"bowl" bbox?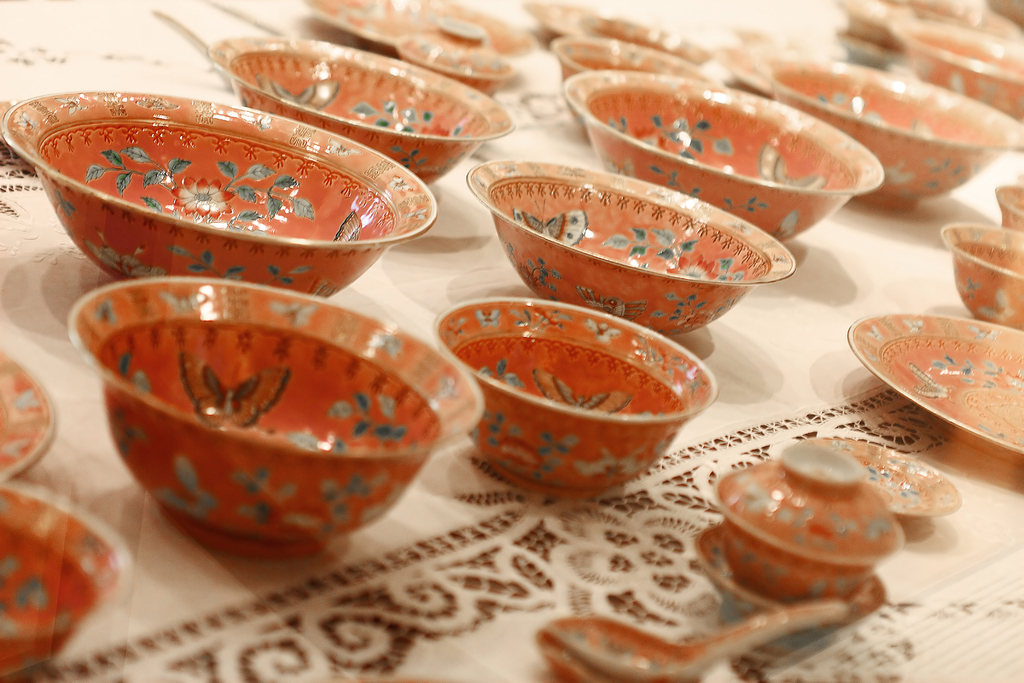
bbox(566, 71, 882, 244)
